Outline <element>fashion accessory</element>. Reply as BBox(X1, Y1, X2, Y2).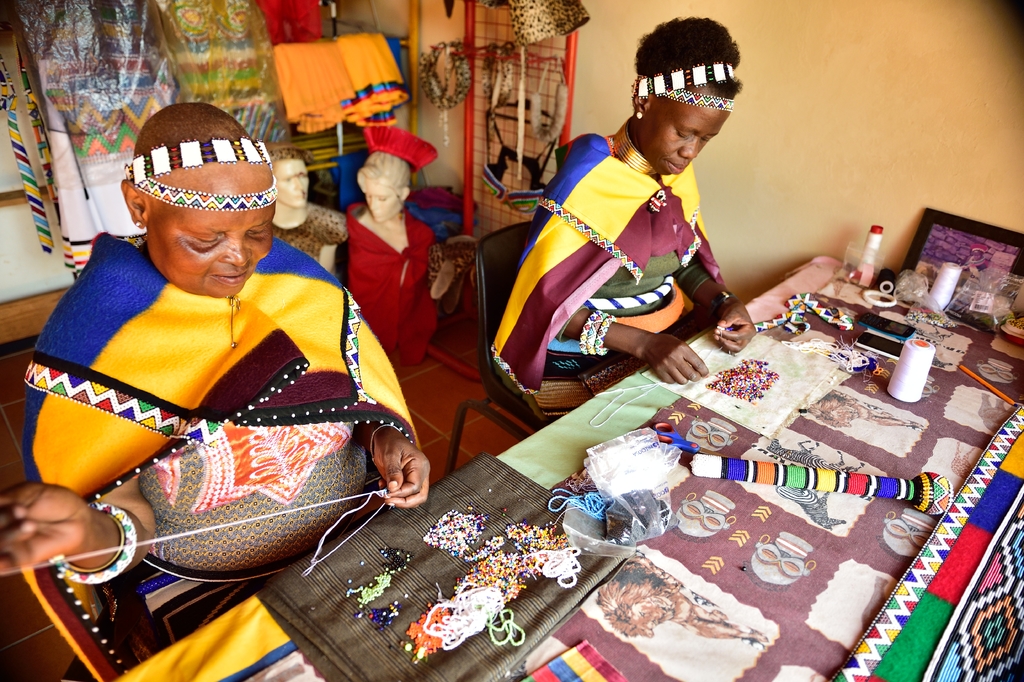
BBox(634, 62, 740, 101).
